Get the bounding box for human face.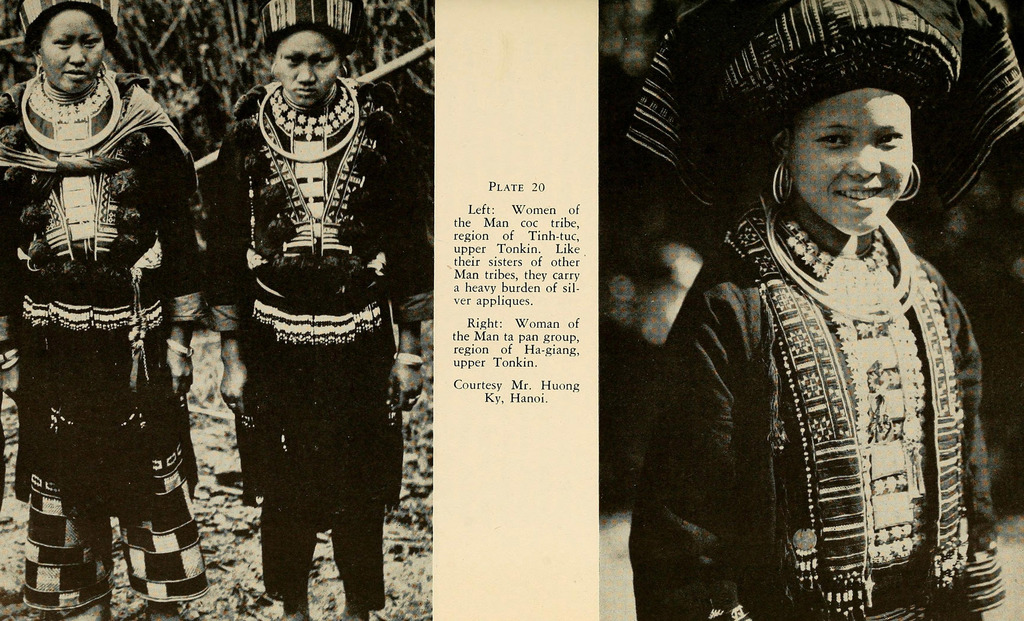
794 93 916 238.
